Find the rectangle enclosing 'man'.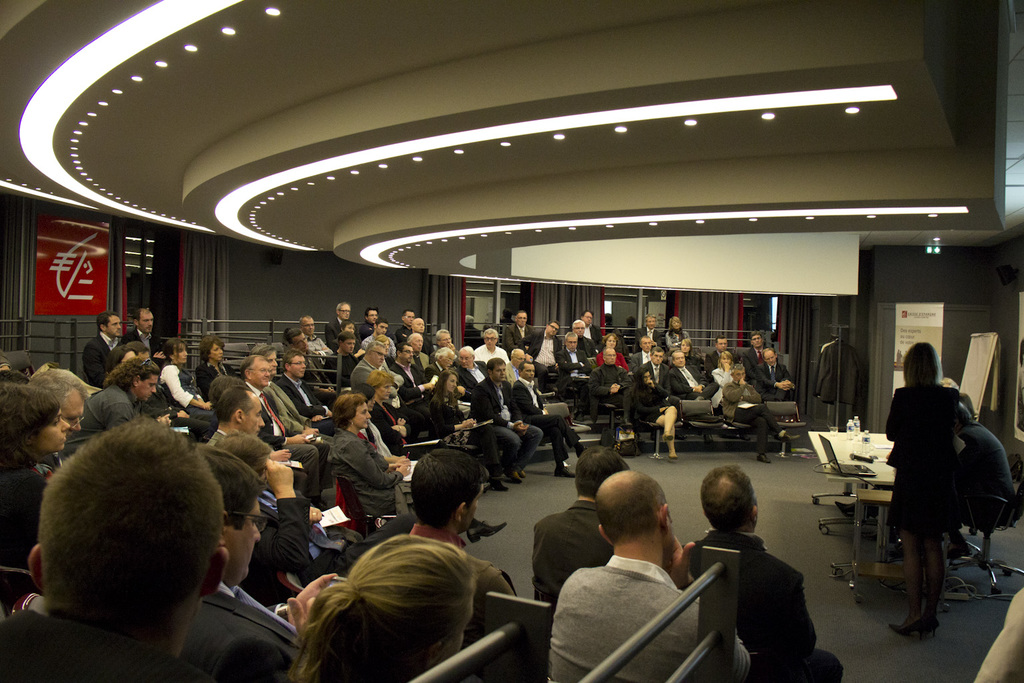
bbox(473, 352, 538, 483).
